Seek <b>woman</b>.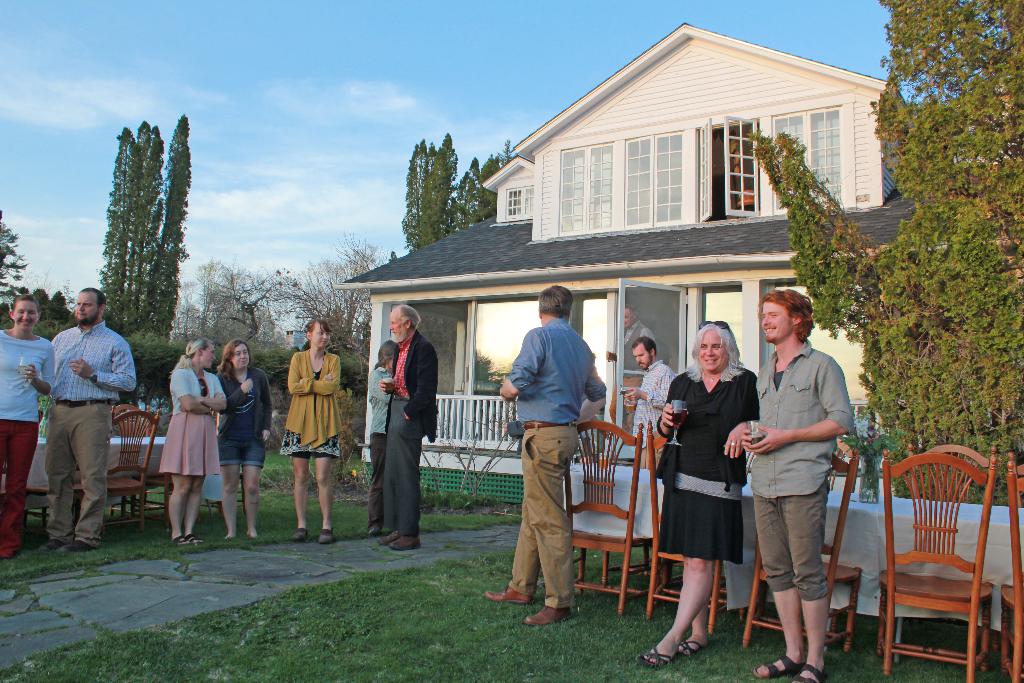
367/340/395/534.
